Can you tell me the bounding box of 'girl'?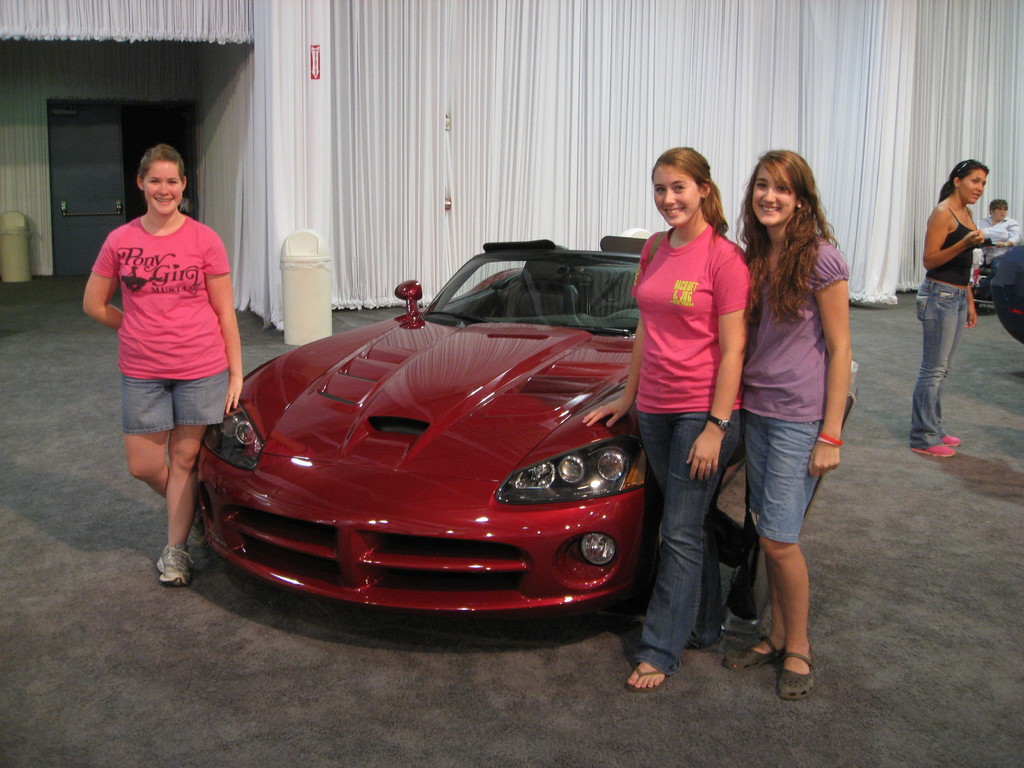
(left=81, top=145, right=246, bottom=587).
